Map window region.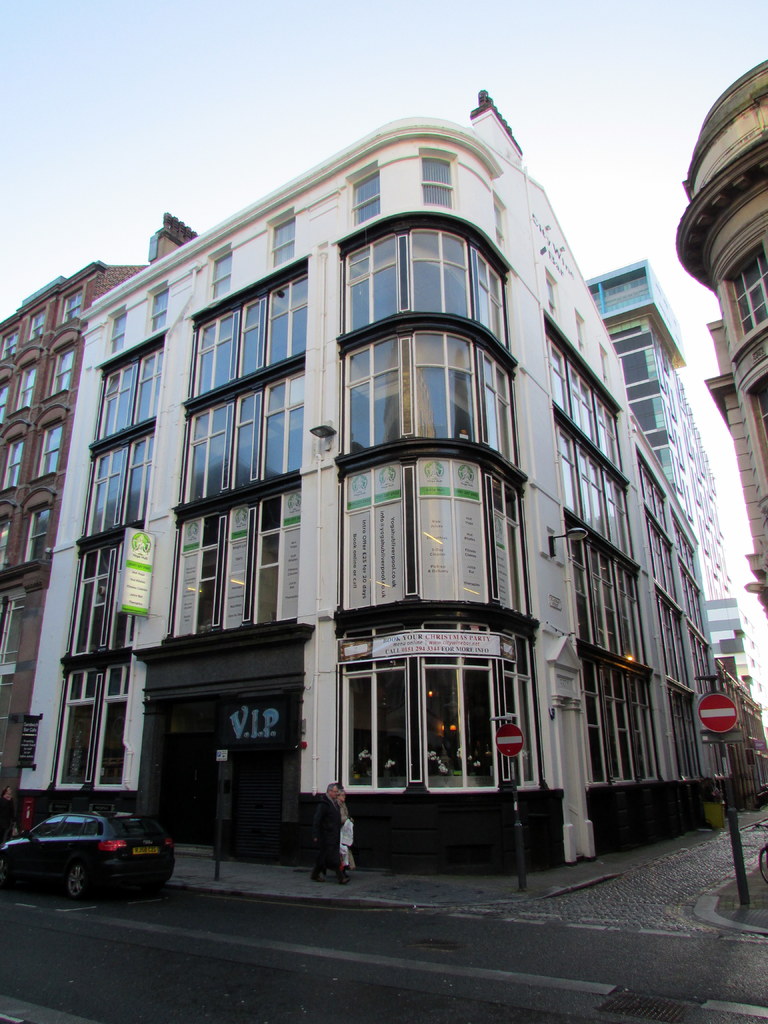
Mapped to <box>309,221,564,756</box>.
